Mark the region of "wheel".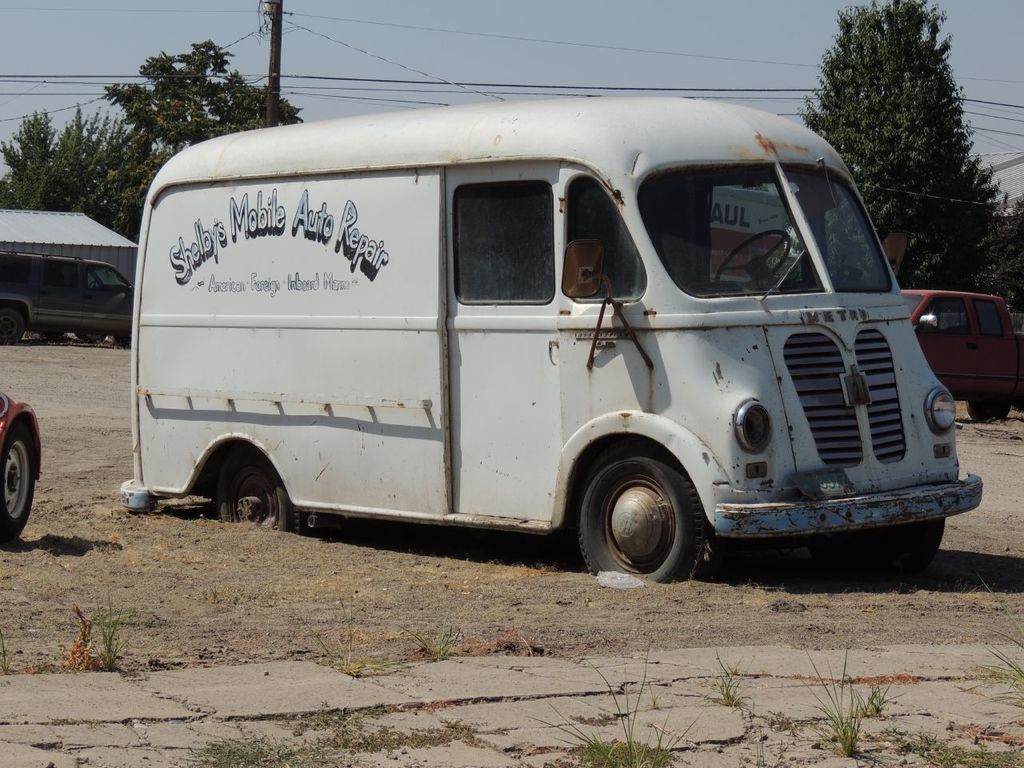
Region: left=874, top=514, right=945, bottom=550.
